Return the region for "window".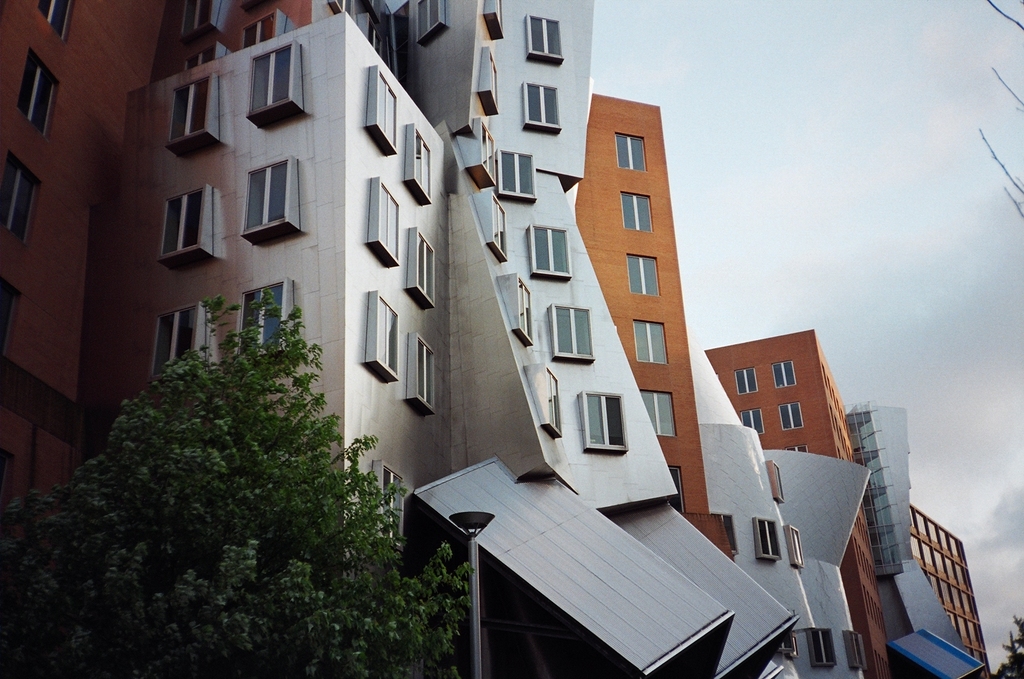
region(775, 631, 795, 652).
